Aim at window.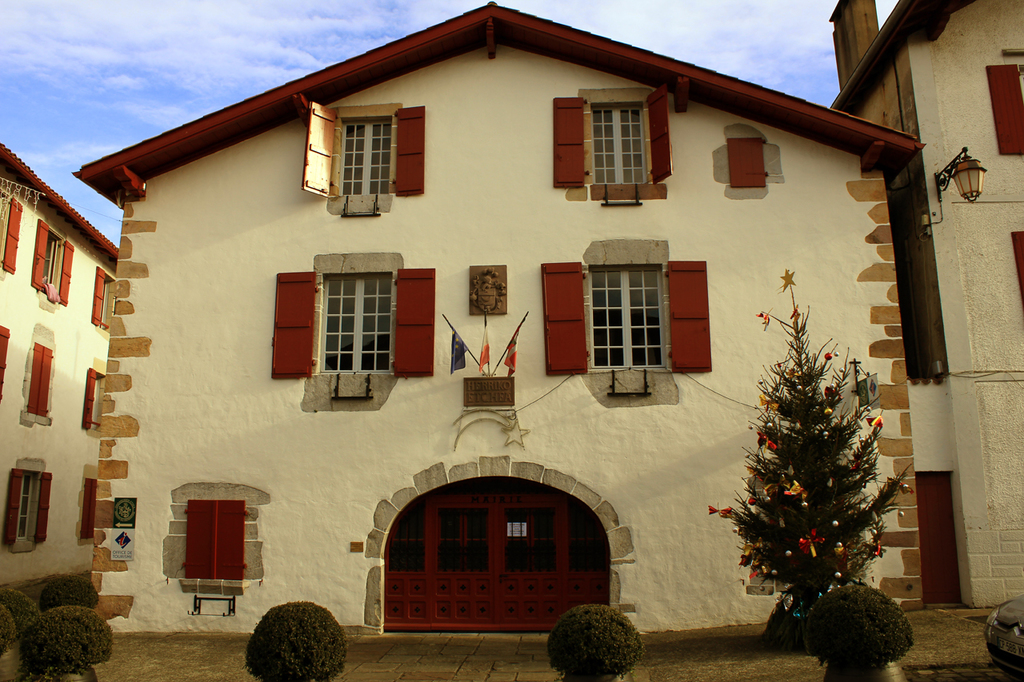
Aimed at 29:345:57:417.
